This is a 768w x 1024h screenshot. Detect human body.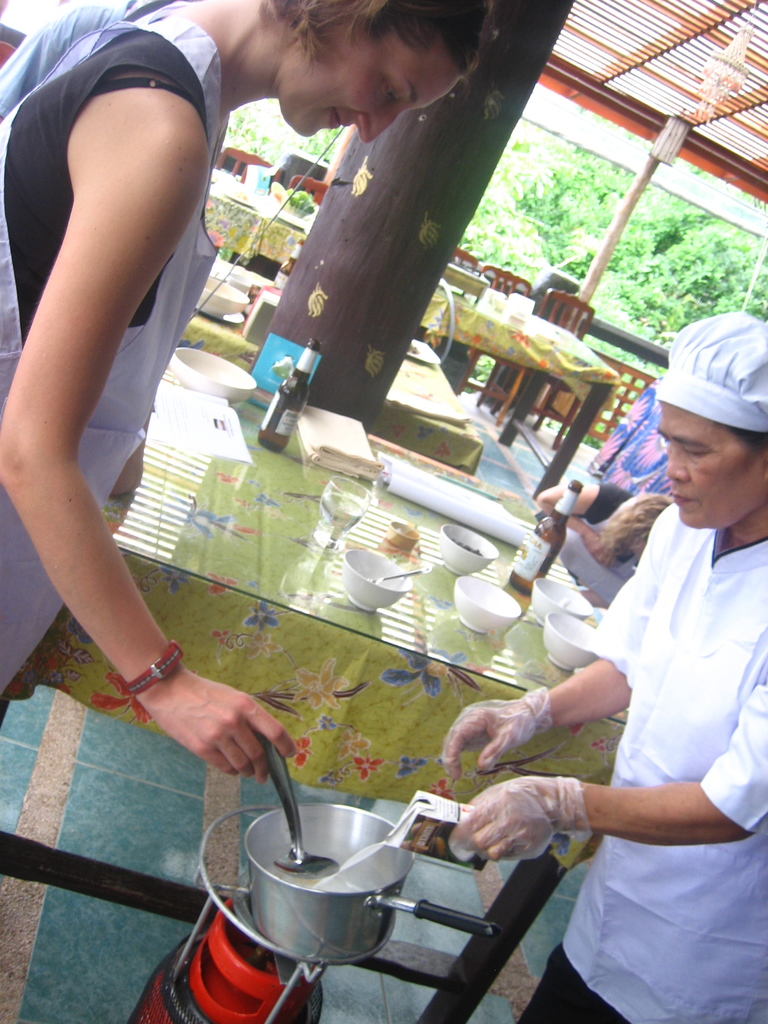
x1=447 y1=503 x2=767 y2=1023.
